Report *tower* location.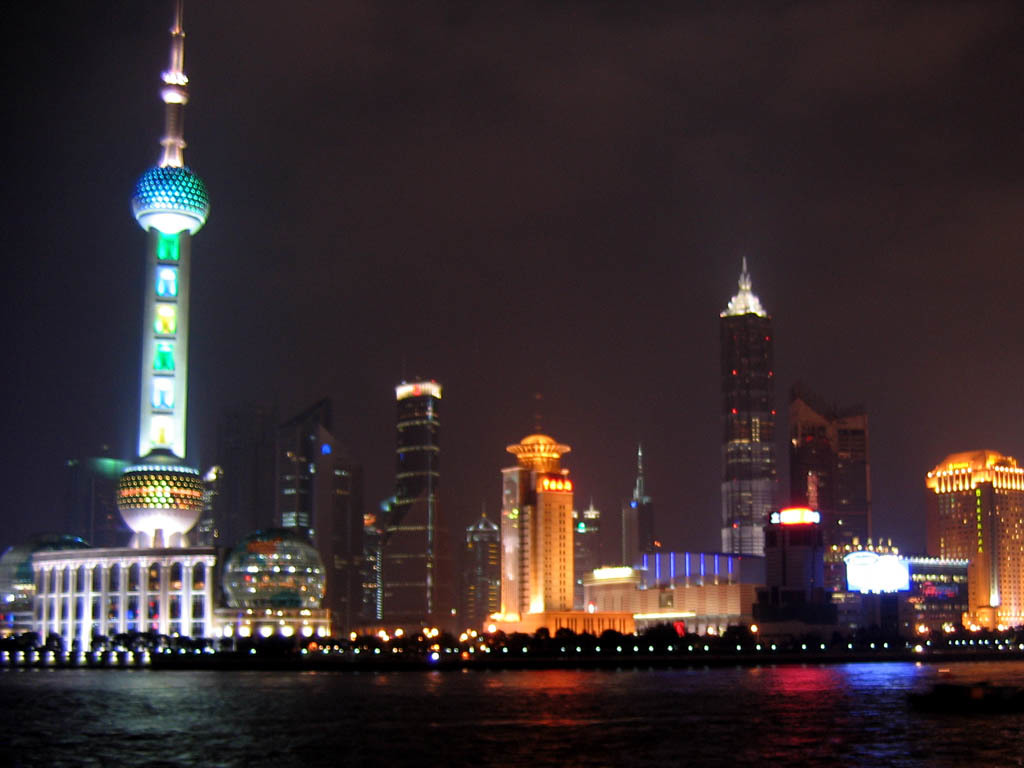
Report: [x1=371, y1=371, x2=454, y2=627].
